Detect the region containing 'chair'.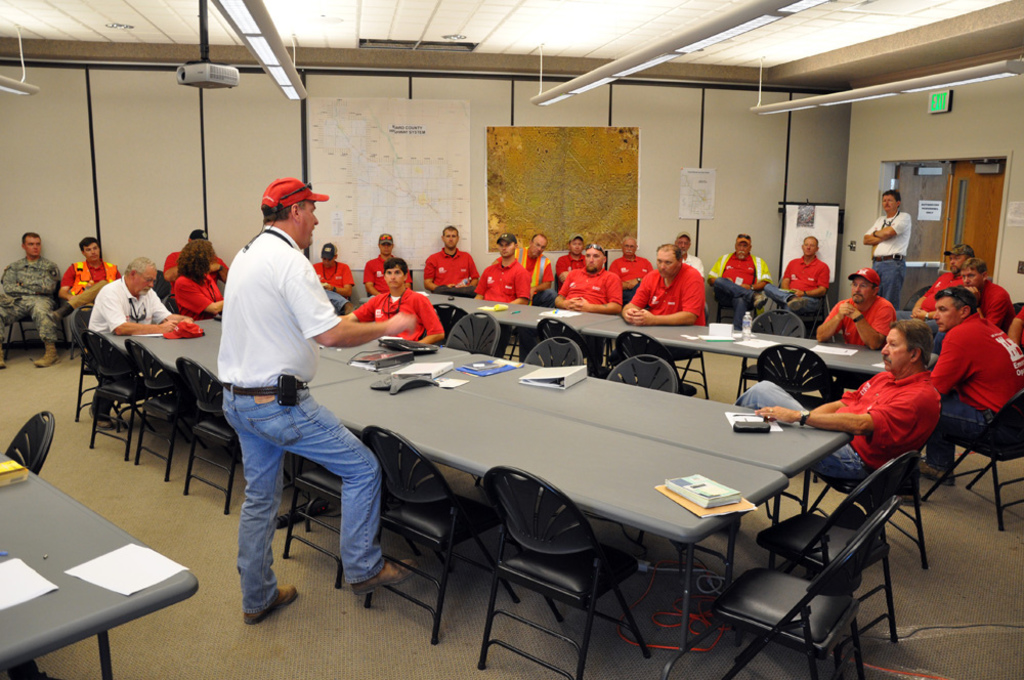
box(736, 307, 807, 391).
